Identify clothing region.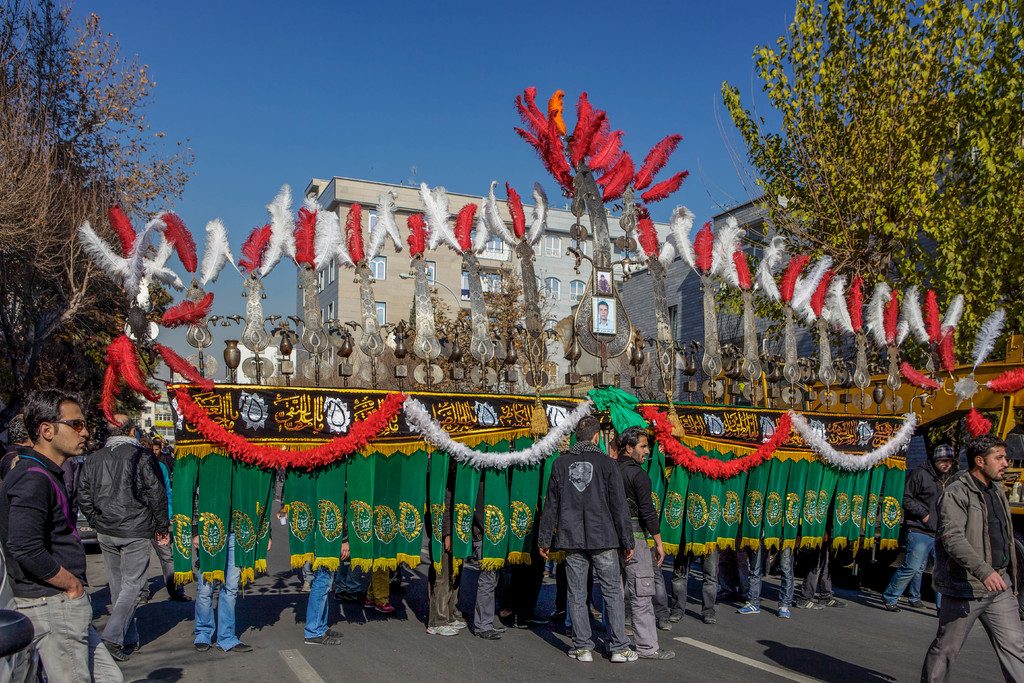
Region: box=[157, 462, 172, 529].
